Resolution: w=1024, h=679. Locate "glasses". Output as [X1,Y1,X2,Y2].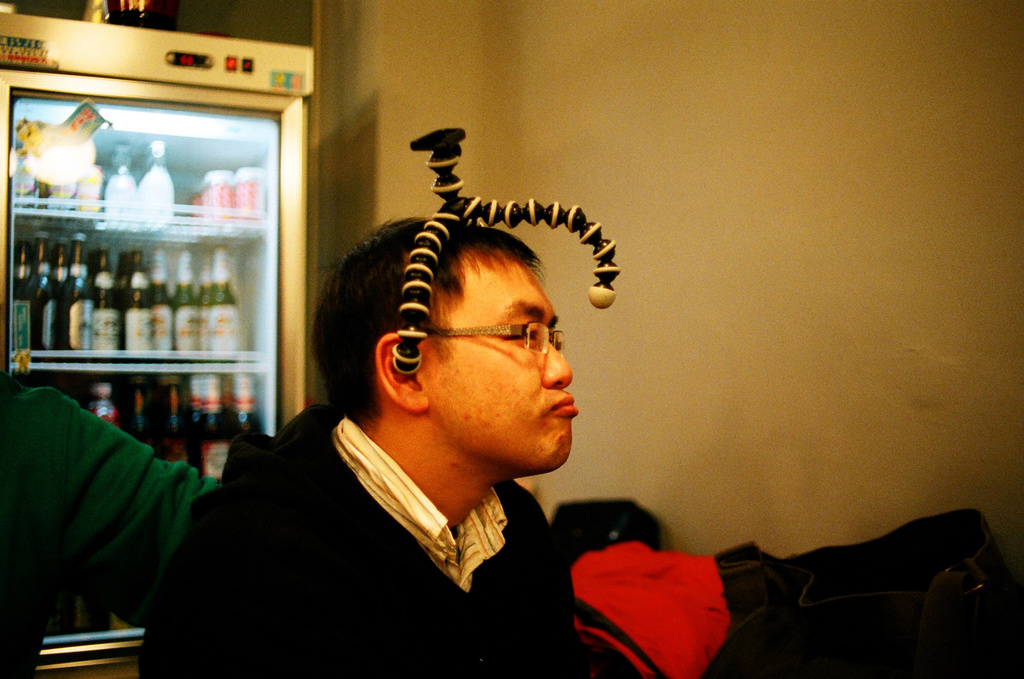
[419,316,586,368].
